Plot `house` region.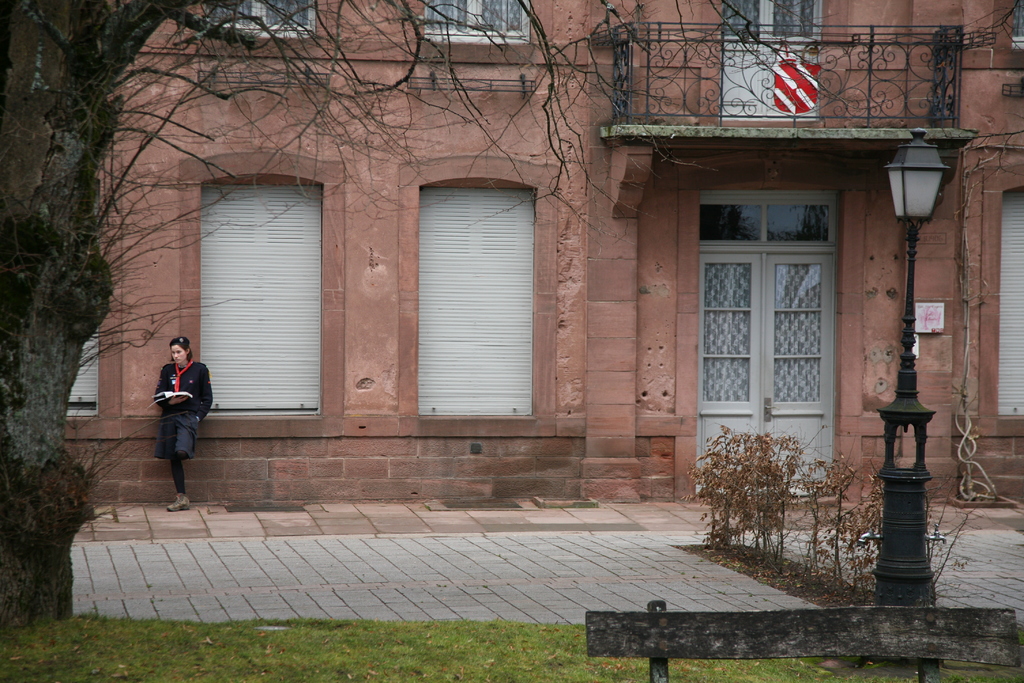
Plotted at region(0, 0, 1023, 510).
